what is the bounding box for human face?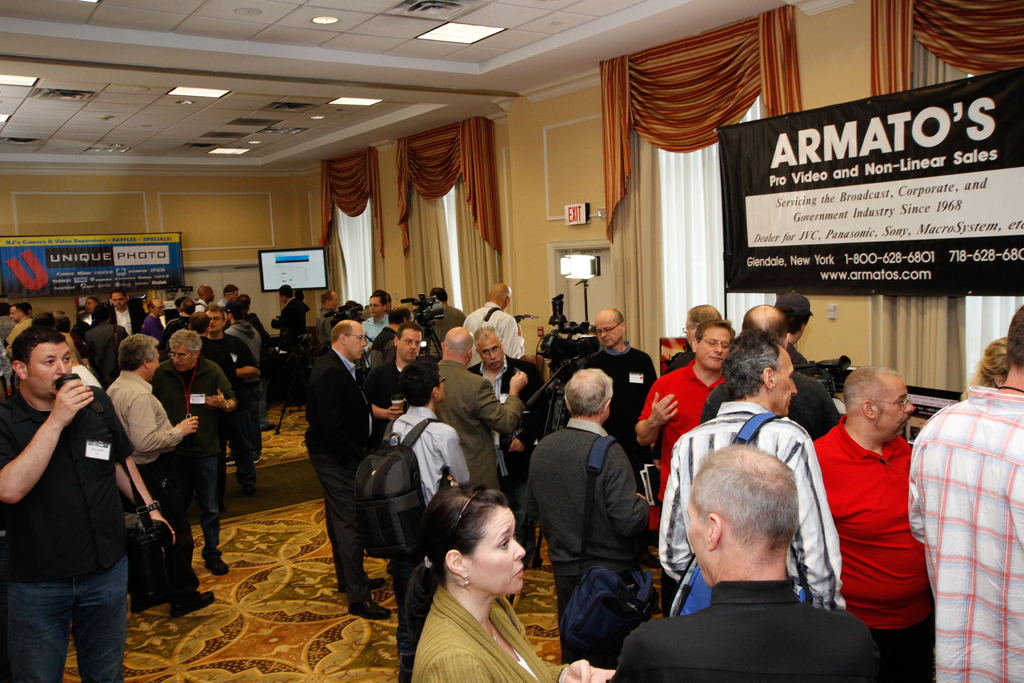
bbox(432, 363, 449, 407).
